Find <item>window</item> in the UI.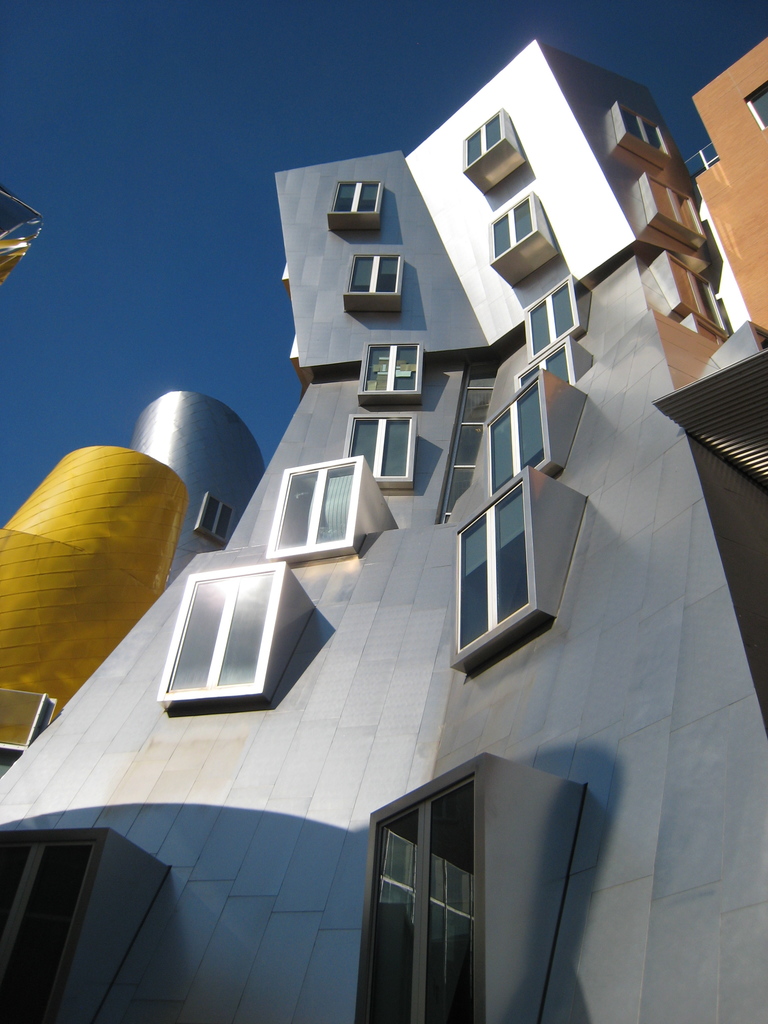
UI element at [516, 342, 577, 397].
